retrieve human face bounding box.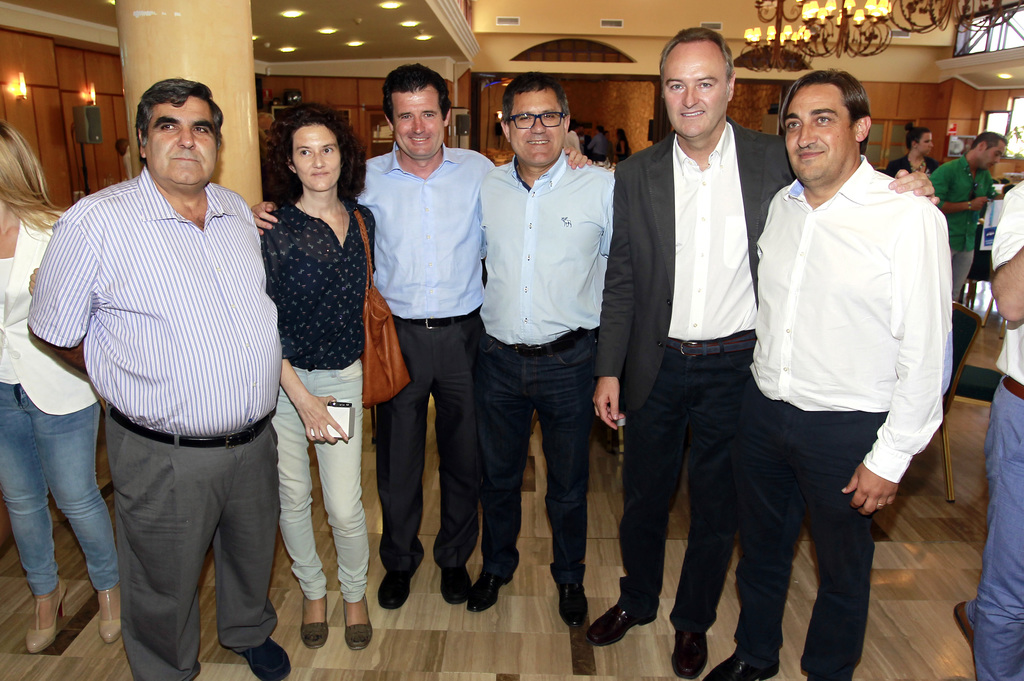
Bounding box: (291, 125, 338, 189).
